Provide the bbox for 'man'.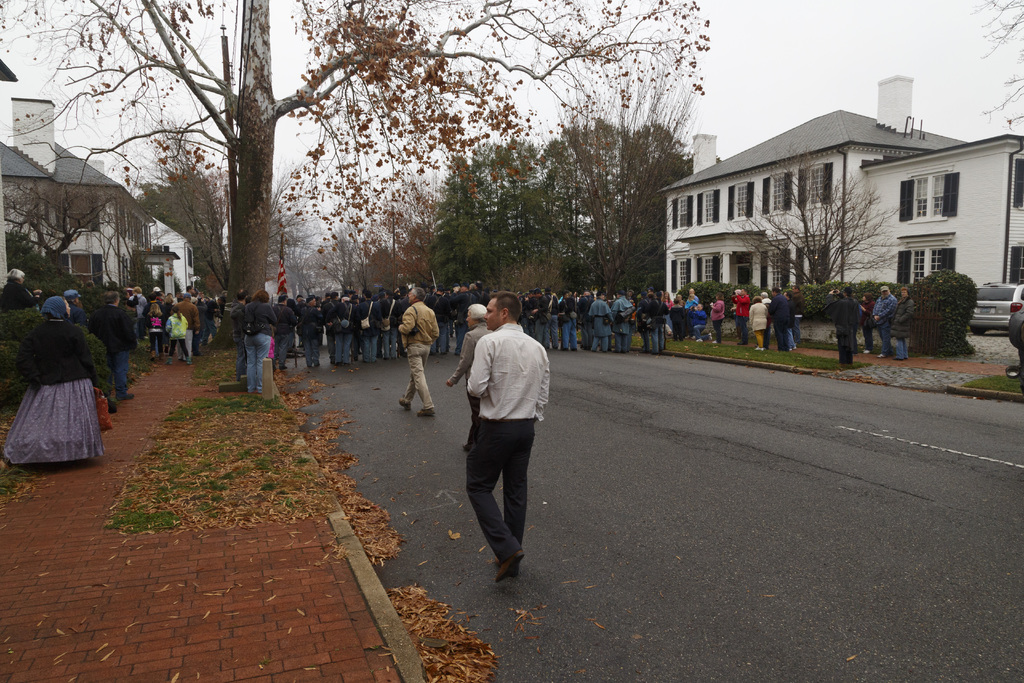
<region>872, 286, 900, 360</region>.
